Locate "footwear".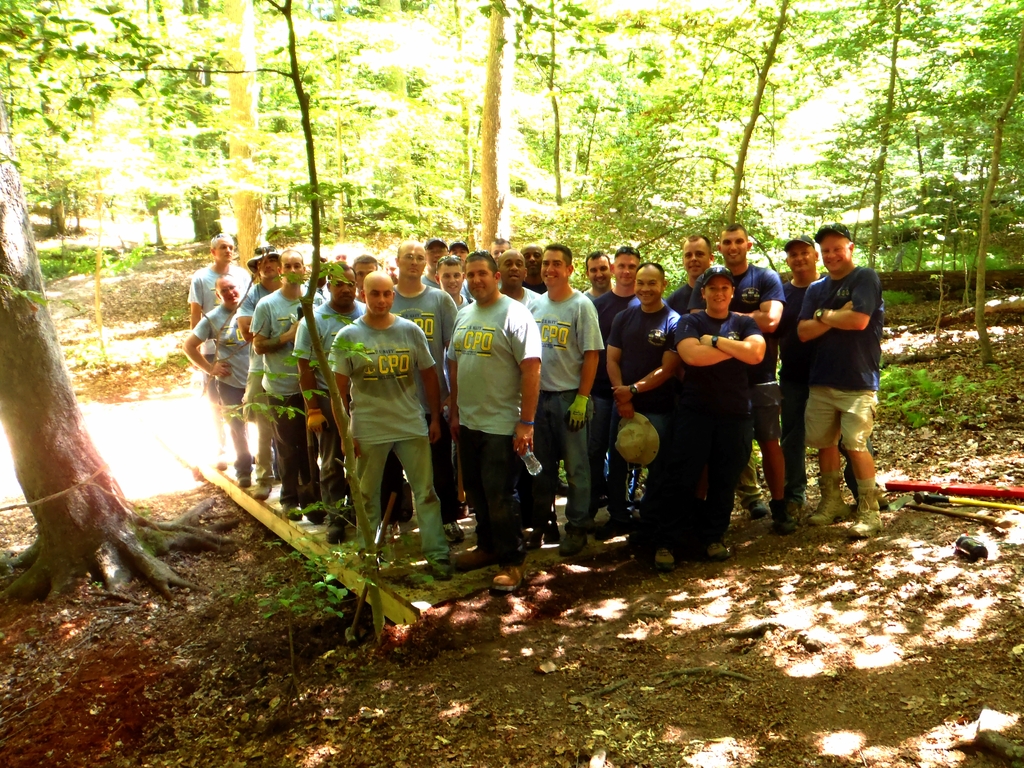
Bounding box: (x1=653, y1=548, x2=676, y2=570).
